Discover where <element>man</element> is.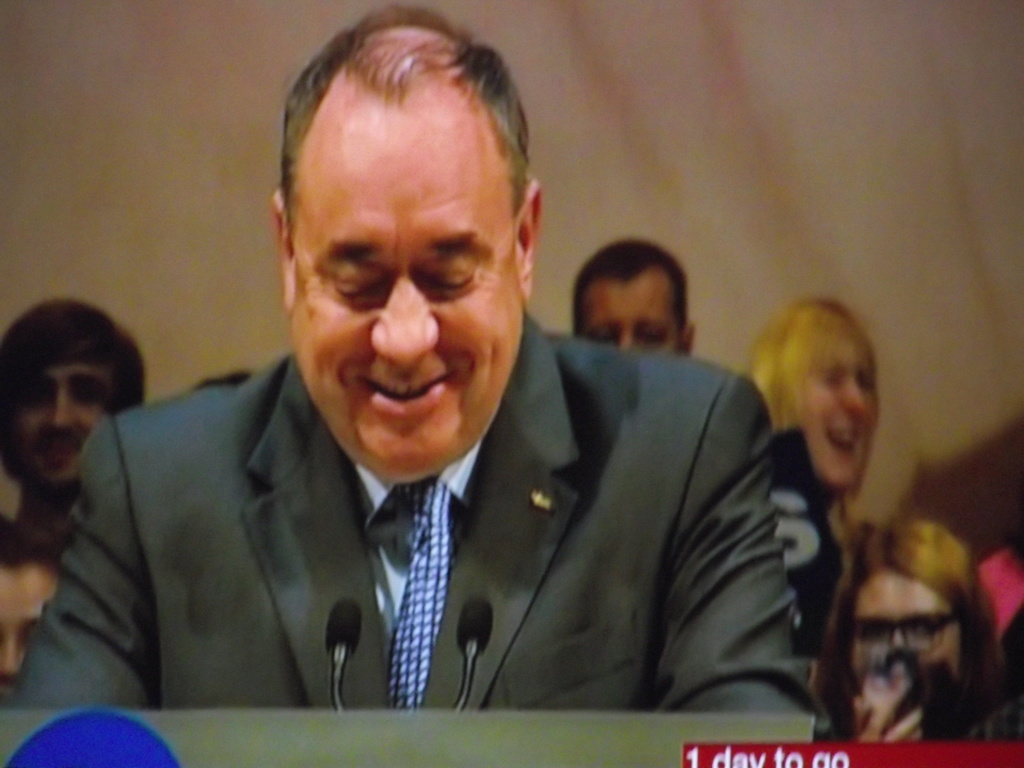
Discovered at box(12, 29, 845, 715).
